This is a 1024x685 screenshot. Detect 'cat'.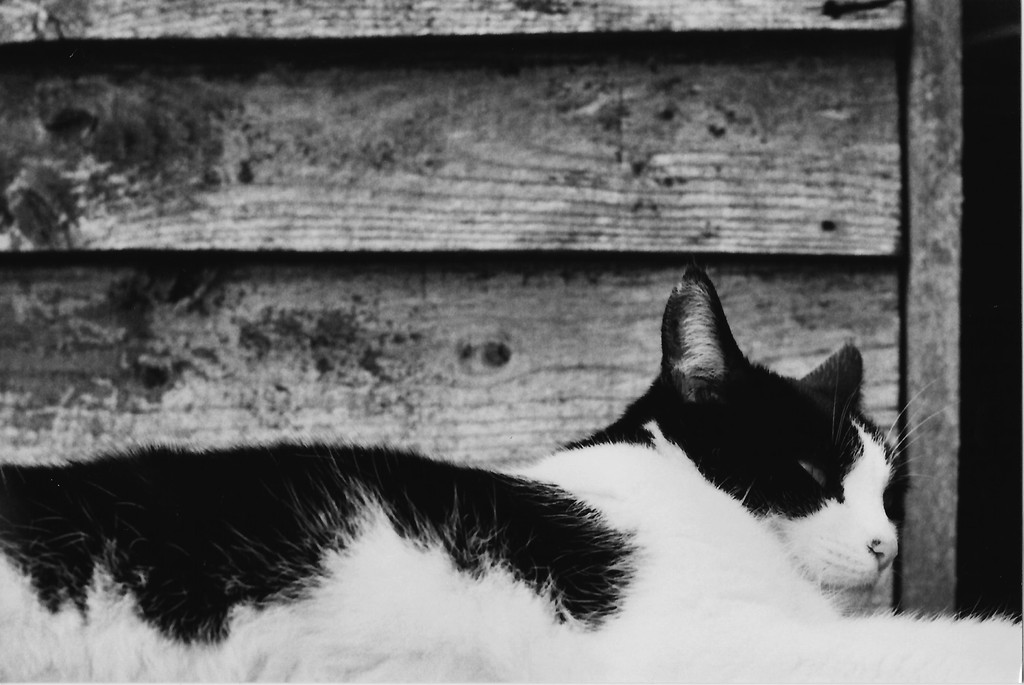
bbox=(0, 268, 1022, 684).
